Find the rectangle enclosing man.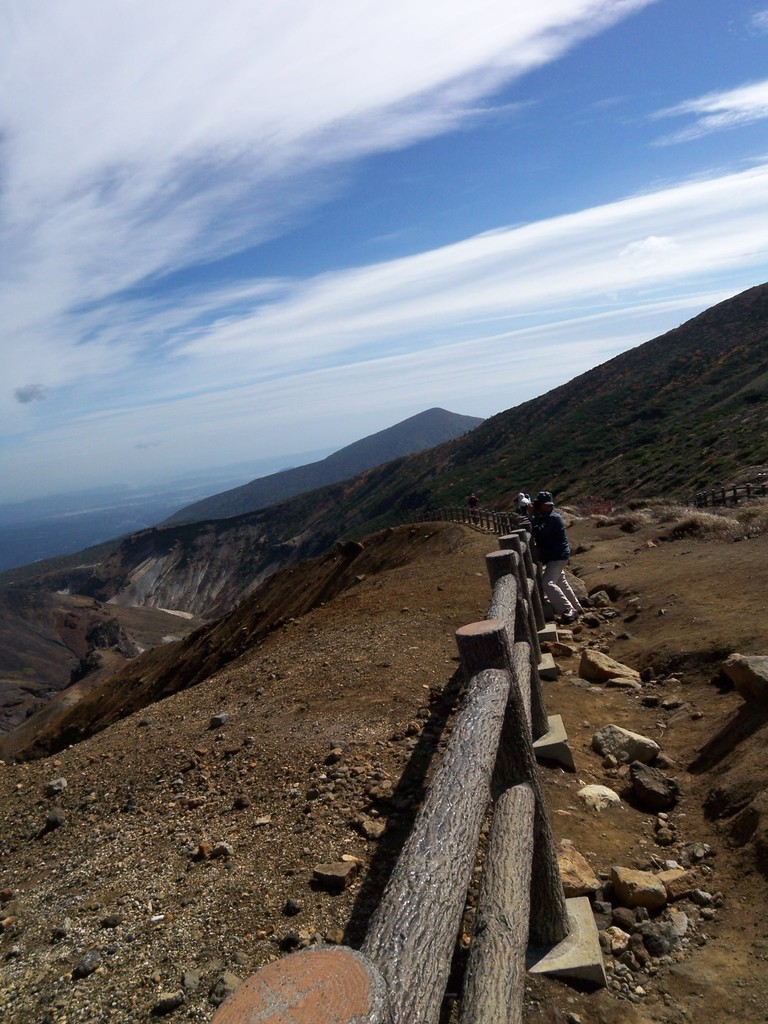
pyautogui.locateOnScreen(534, 496, 584, 617).
